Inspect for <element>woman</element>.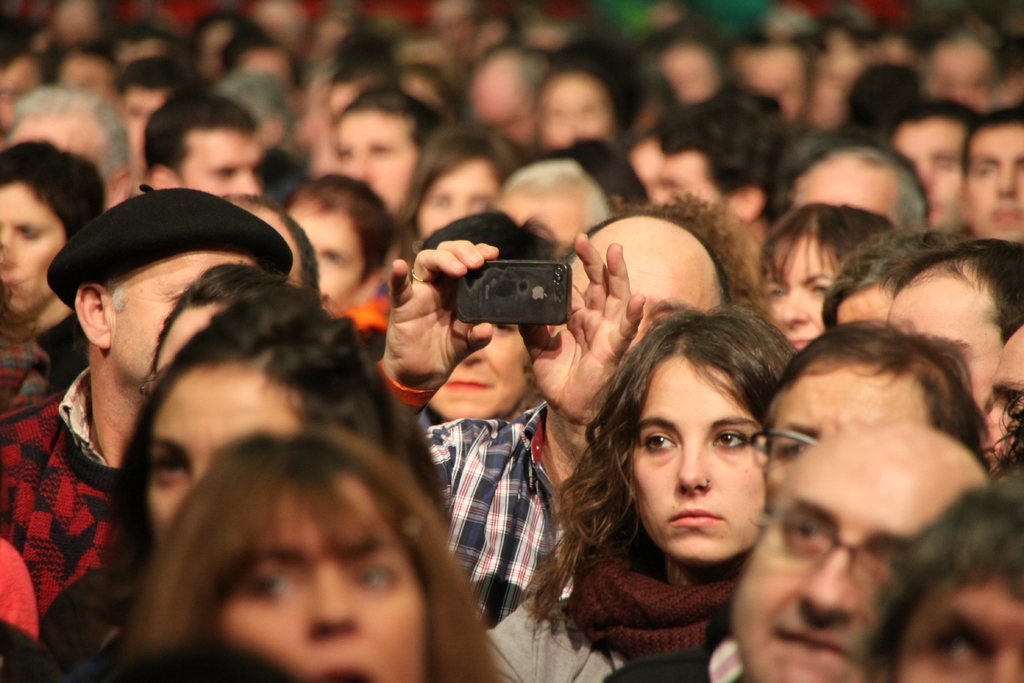
Inspection: left=604, top=191, right=760, bottom=302.
